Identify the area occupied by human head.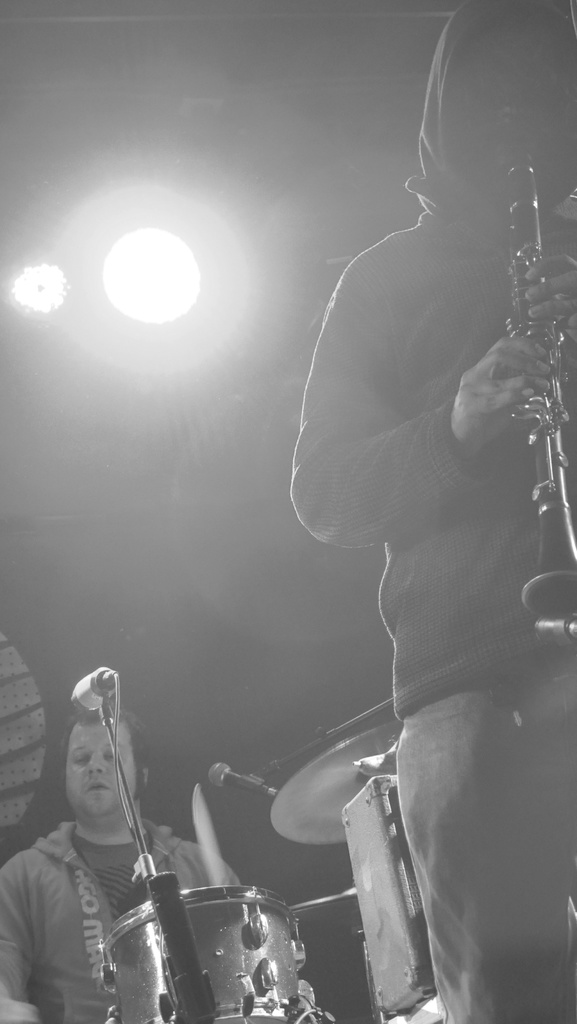
Area: 65, 703, 153, 823.
